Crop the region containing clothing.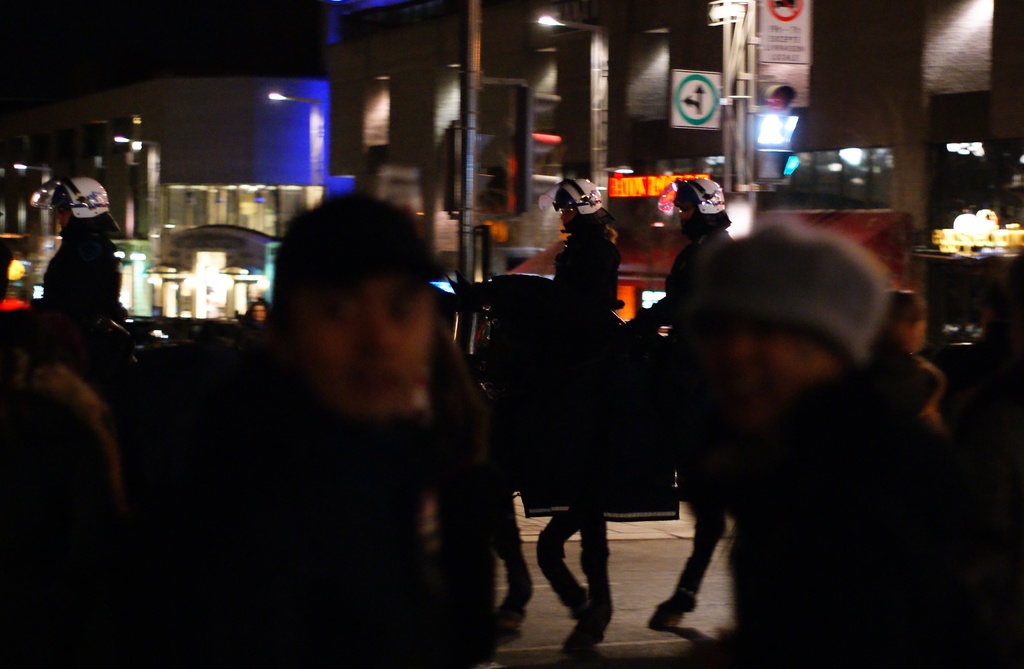
Crop region: pyautogui.locateOnScreen(870, 342, 948, 445).
